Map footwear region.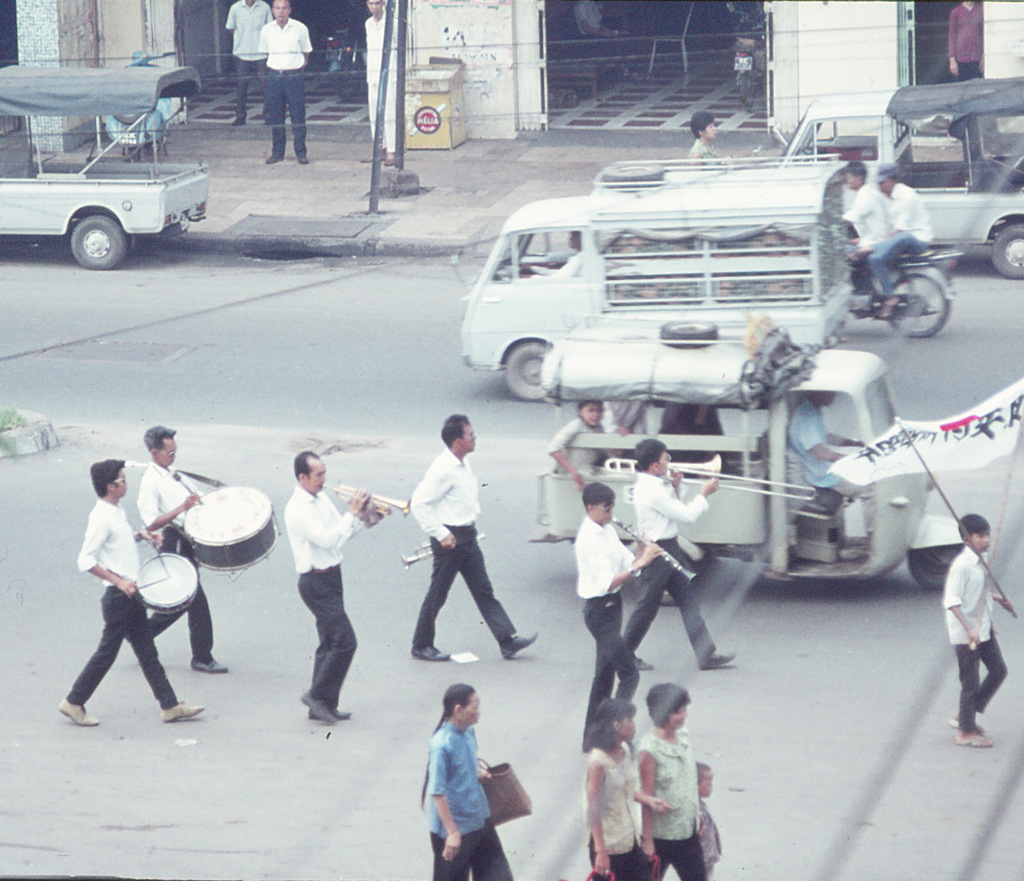
Mapped to left=188, top=653, right=232, bottom=676.
